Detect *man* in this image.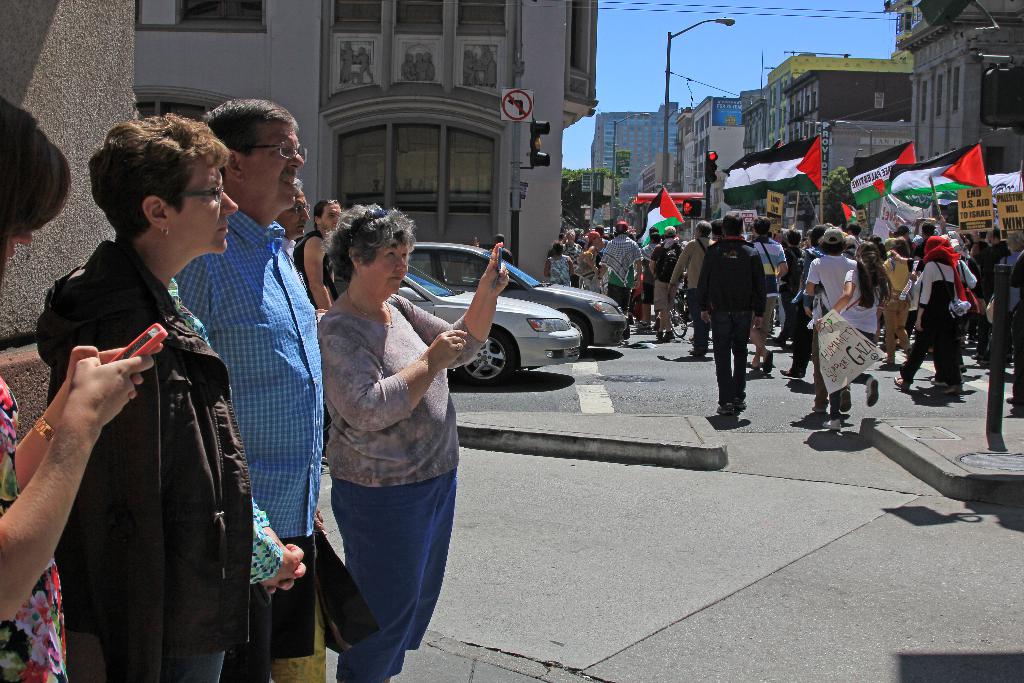
Detection: BBox(672, 219, 721, 358).
